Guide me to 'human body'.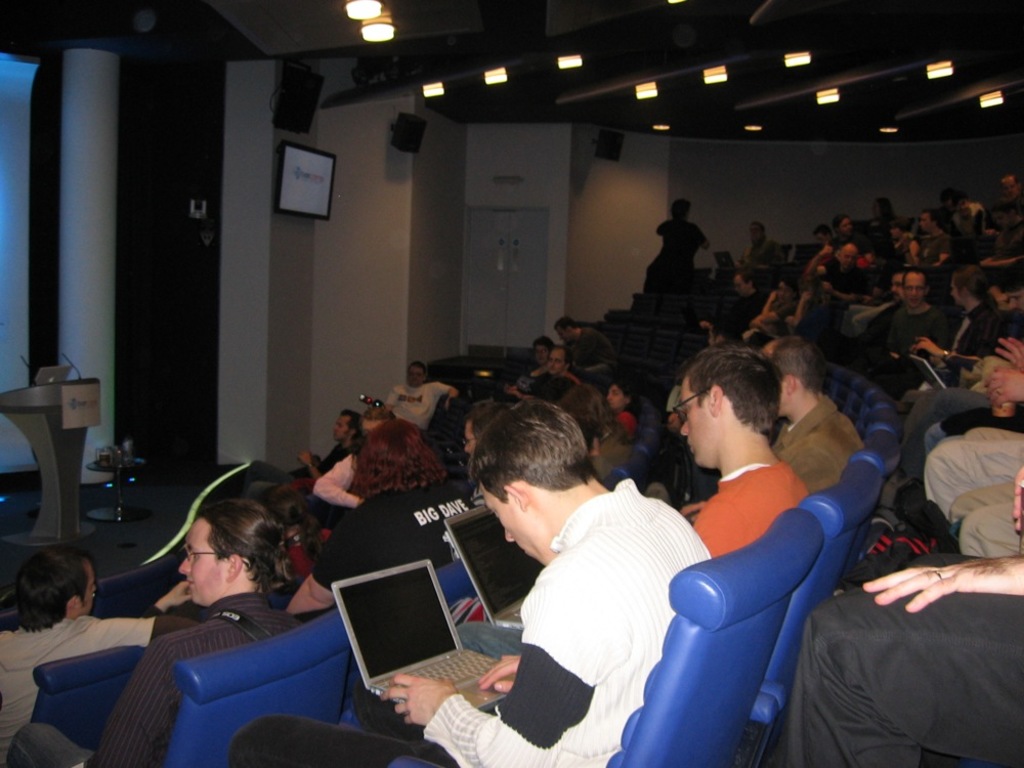
Guidance: {"left": 777, "top": 338, "right": 866, "bottom": 487}.
